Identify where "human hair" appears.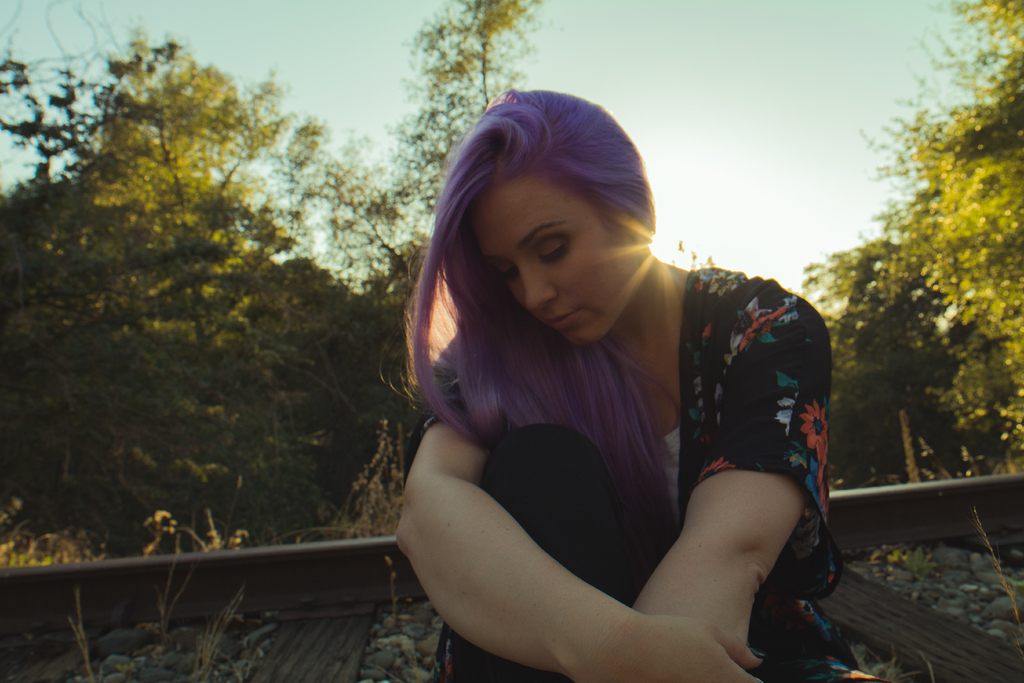
Appears at select_region(423, 97, 683, 463).
